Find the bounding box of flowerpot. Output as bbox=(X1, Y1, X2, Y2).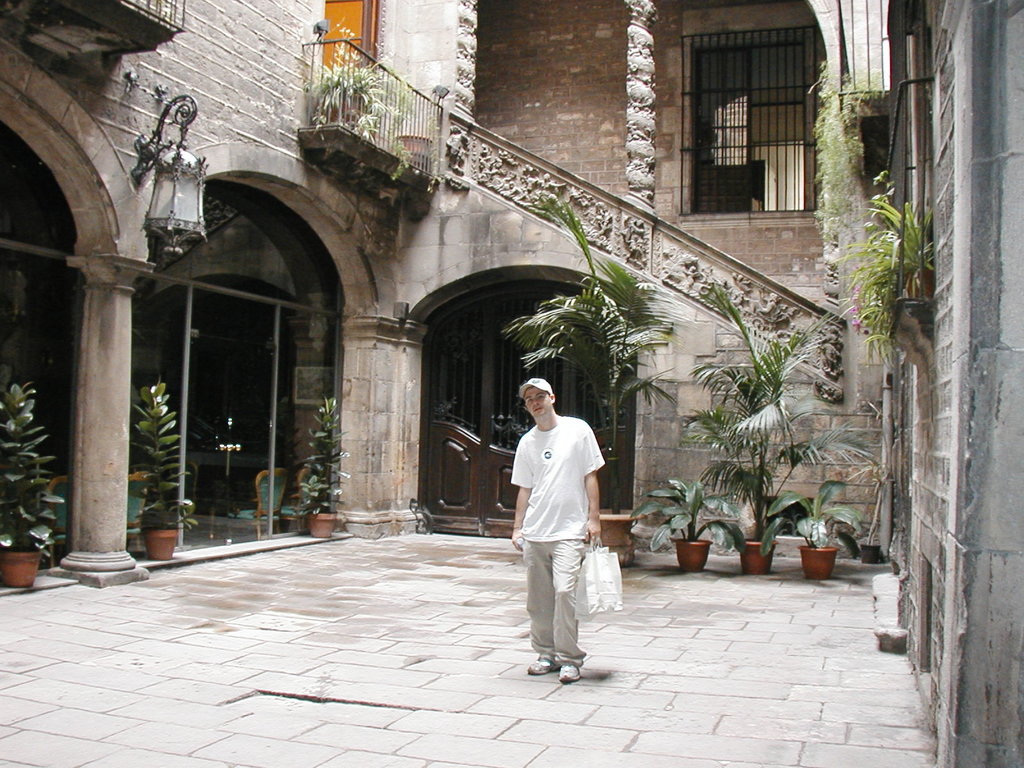
bbox=(801, 540, 838, 577).
